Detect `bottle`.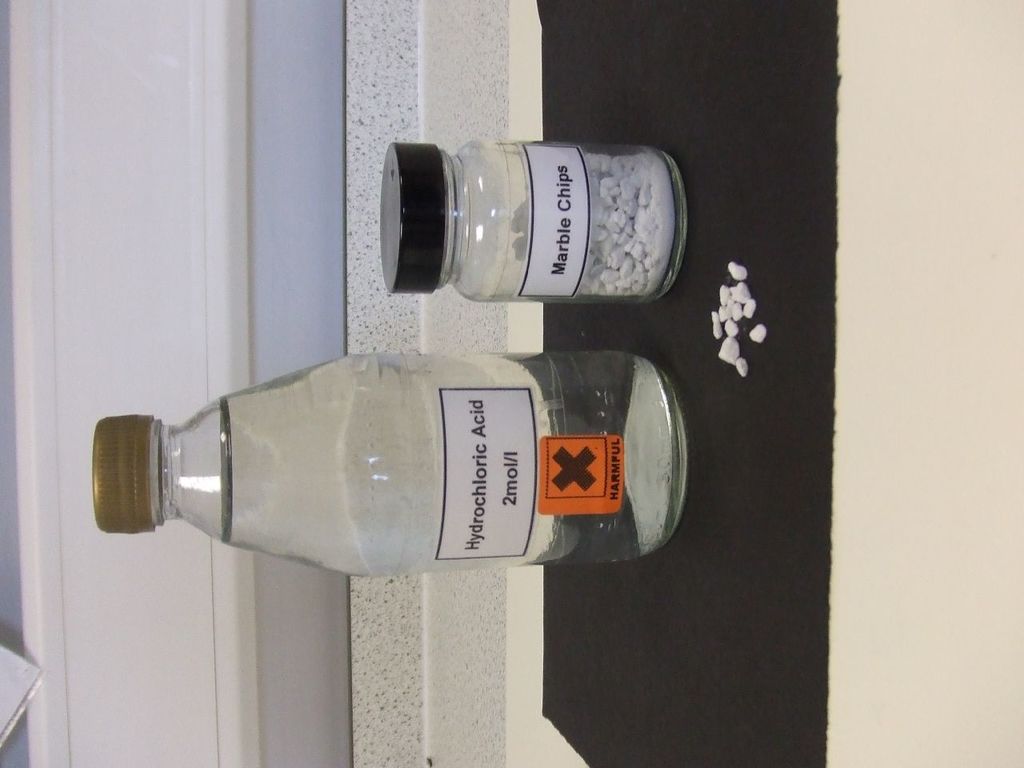
Detected at box(378, 142, 686, 302).
